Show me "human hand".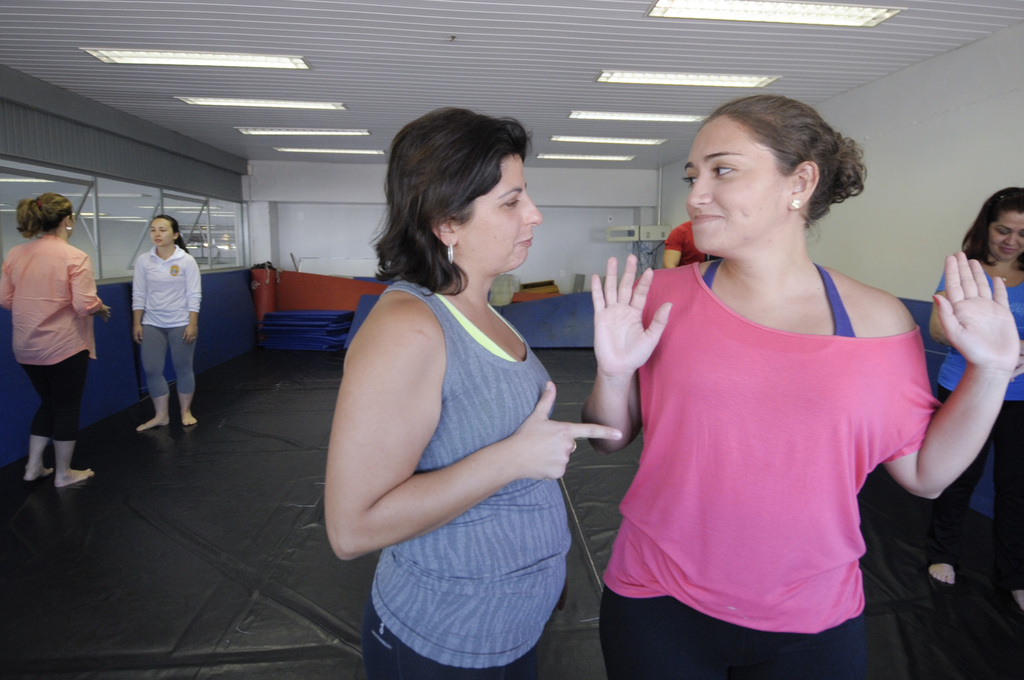
"human hand" is here: left=1019, top=339, right=1023, bottom=352.
